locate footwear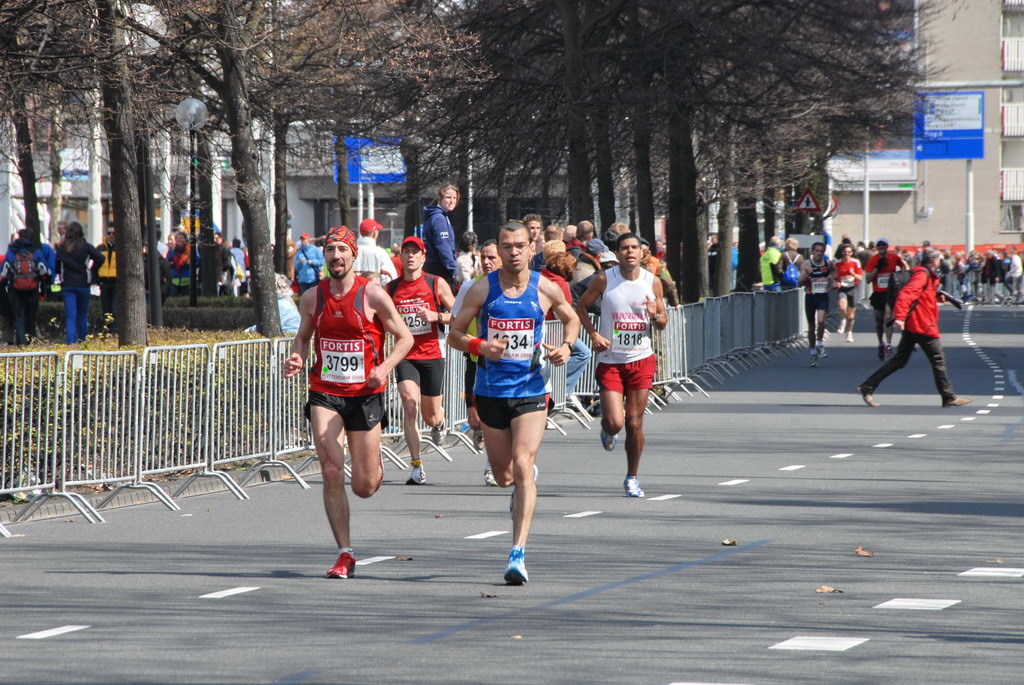
819, 345, 828, 358
